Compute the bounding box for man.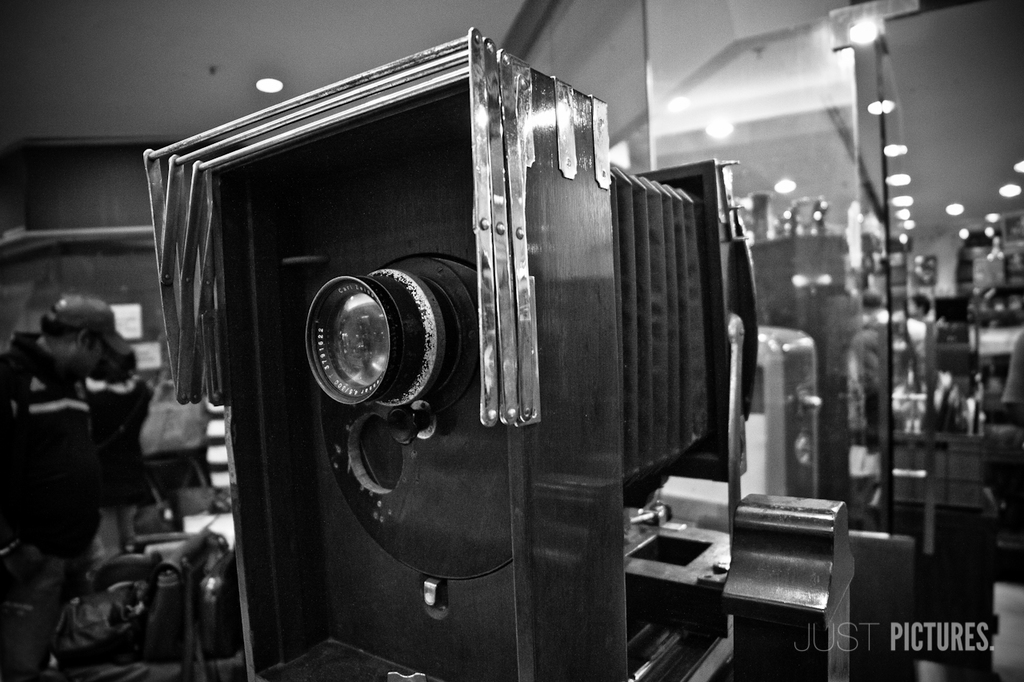
6:292:148:584.
